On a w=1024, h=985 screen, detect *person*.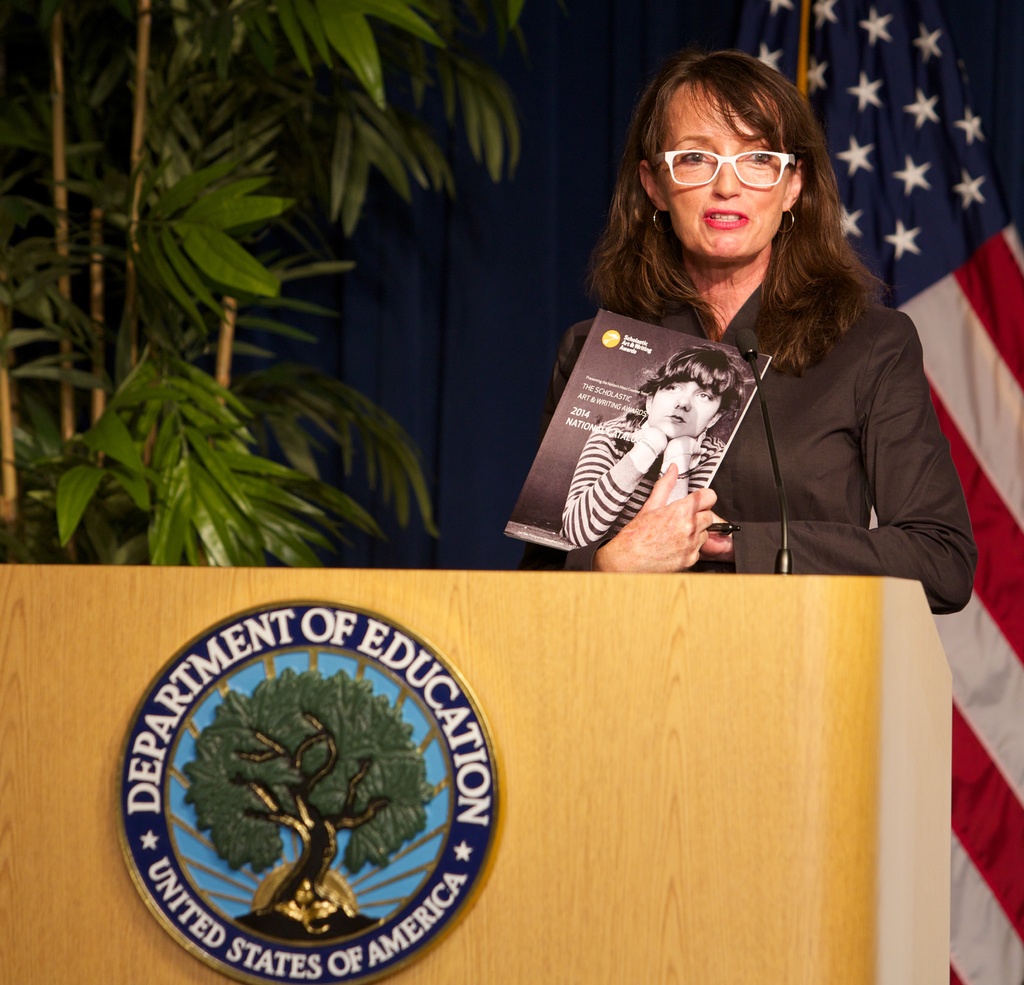
BBox(556, 52, 968, 597).
